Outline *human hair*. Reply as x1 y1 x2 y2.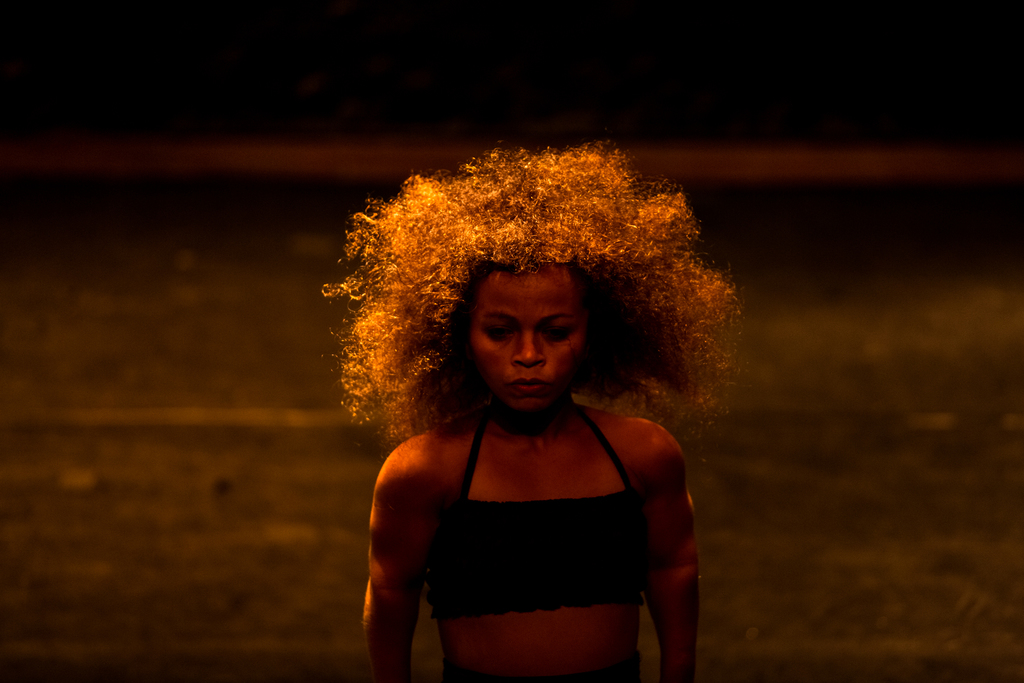
340 162 698 463.
